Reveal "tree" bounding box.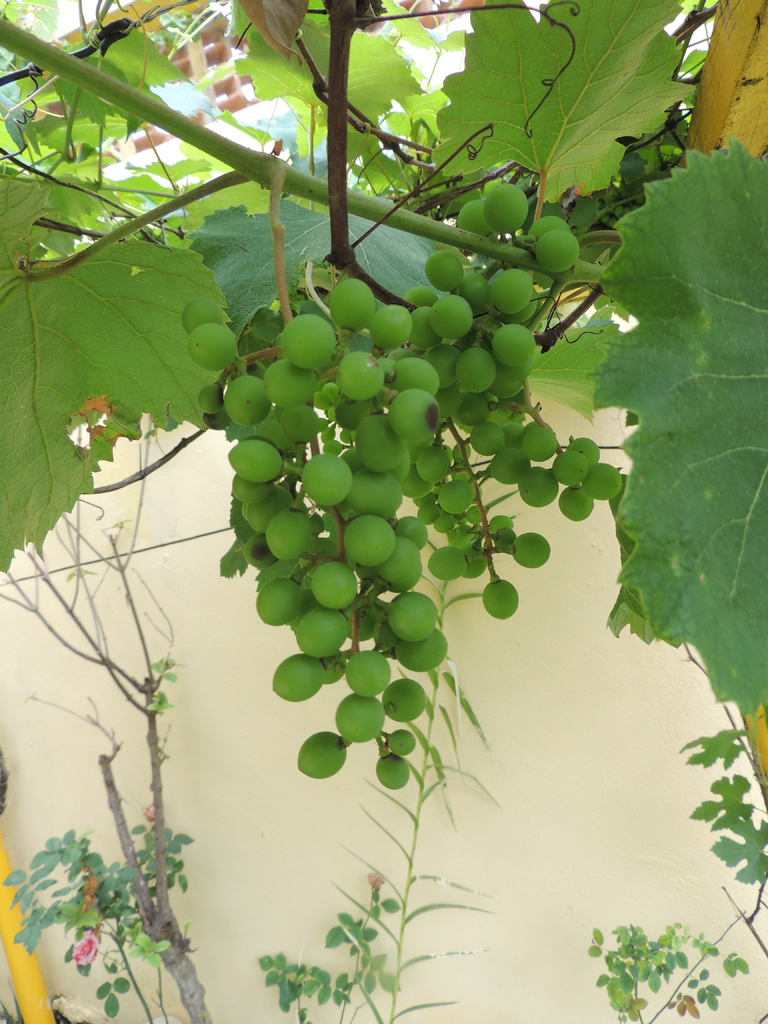
Revealed: crop(0, 0, 767, 1023).
